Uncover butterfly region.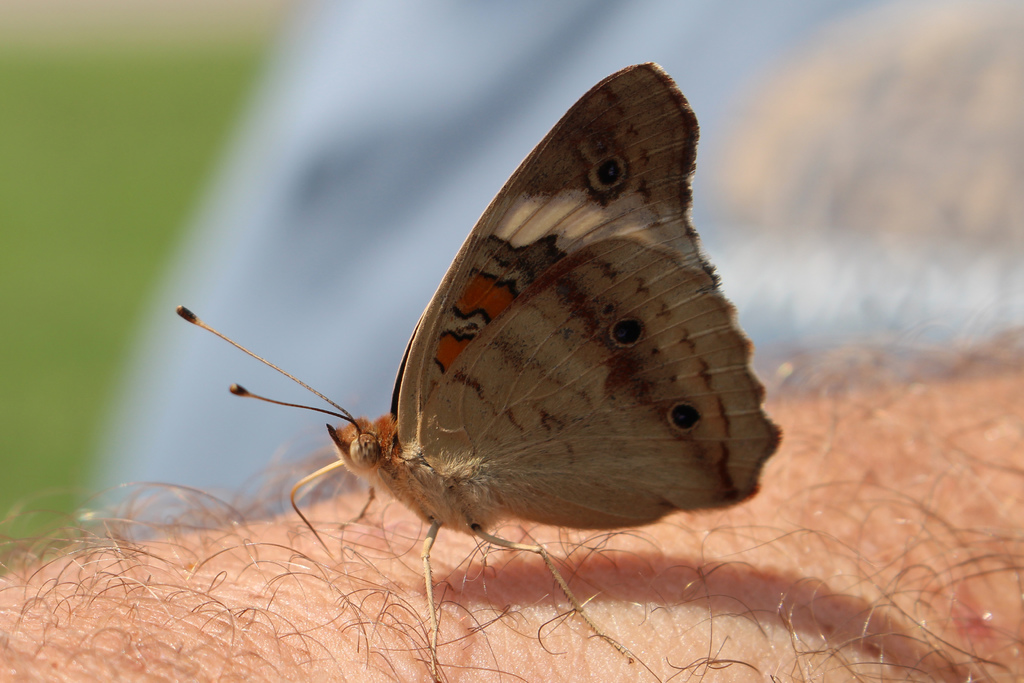
Uncovered: left=170, top=40, right=751, bottom=640.
